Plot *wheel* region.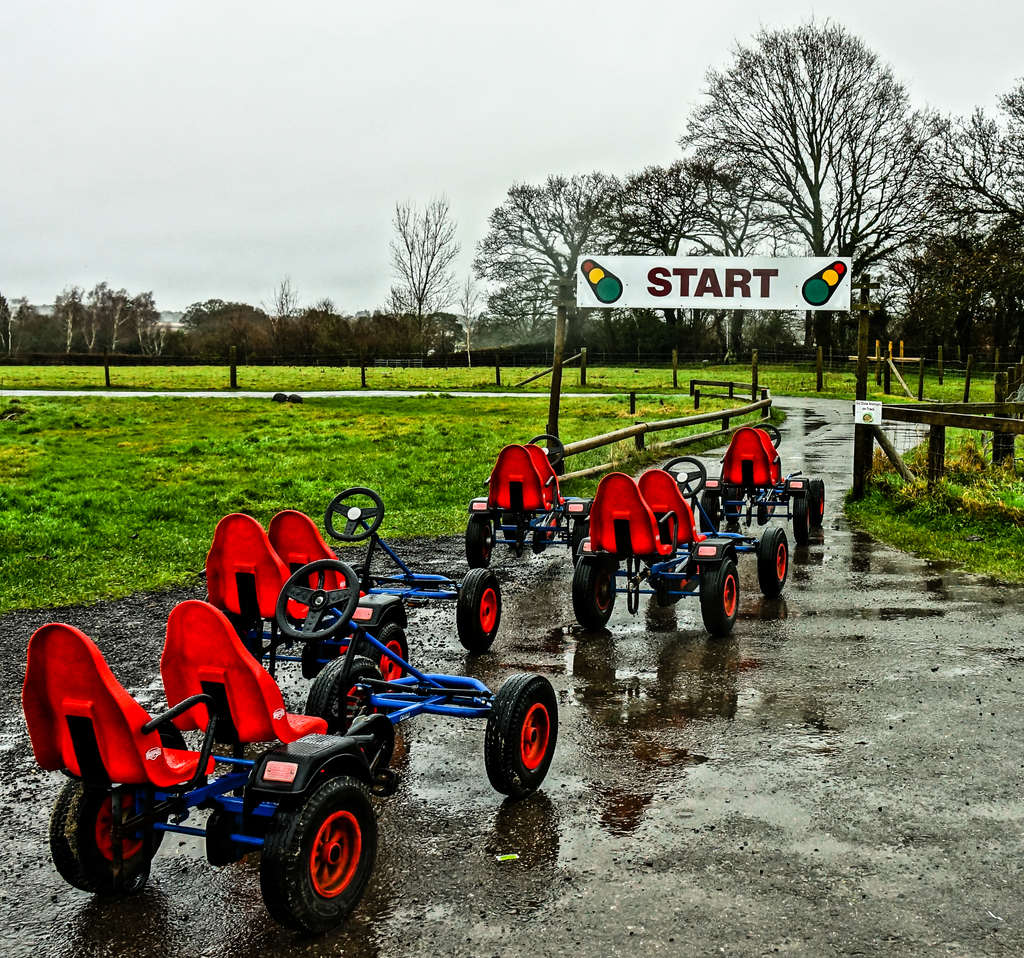
Plotted at bbox(273, 559, 365, 644).
